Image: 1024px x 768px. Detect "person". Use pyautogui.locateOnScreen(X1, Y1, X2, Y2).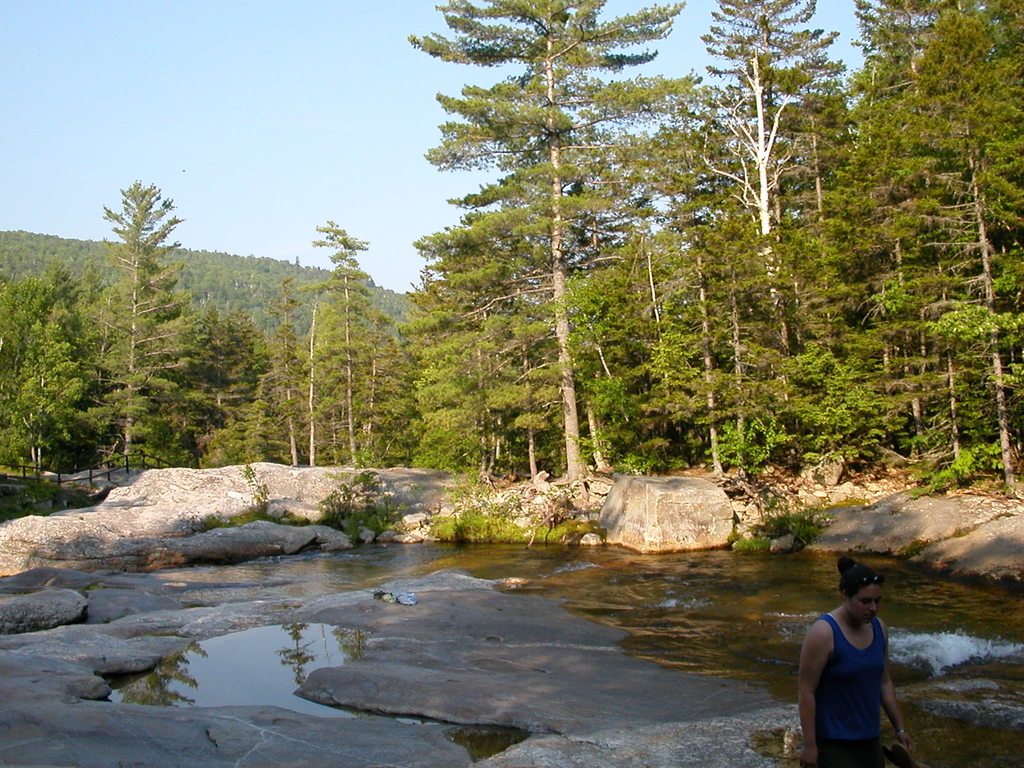
pyautogui.locateOnScreen(800, 557, 909, 753).
